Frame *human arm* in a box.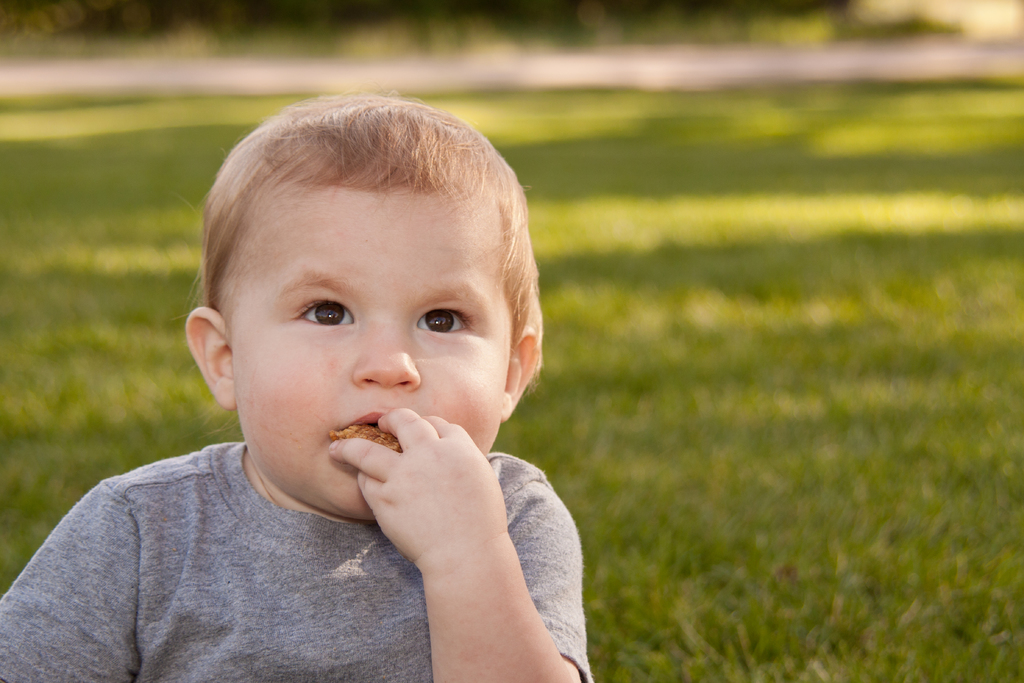
detection(0, 475, 138, 682).
